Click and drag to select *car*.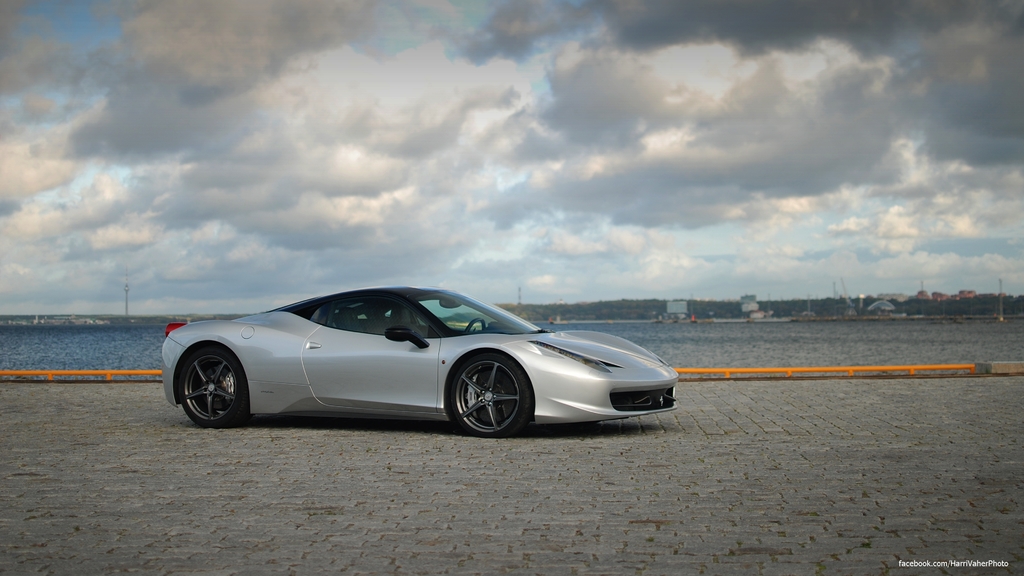
Selection: select_region(161, 285, 678, 435).
